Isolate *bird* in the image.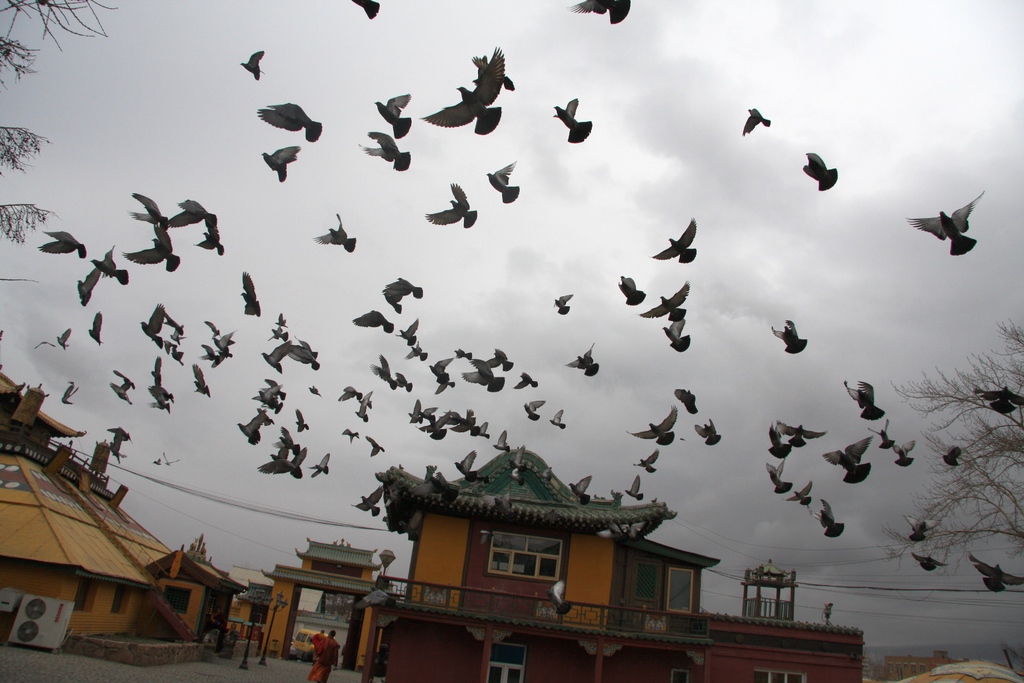
Isolated region: [left=628, top=447, right=660, bottom=475].
